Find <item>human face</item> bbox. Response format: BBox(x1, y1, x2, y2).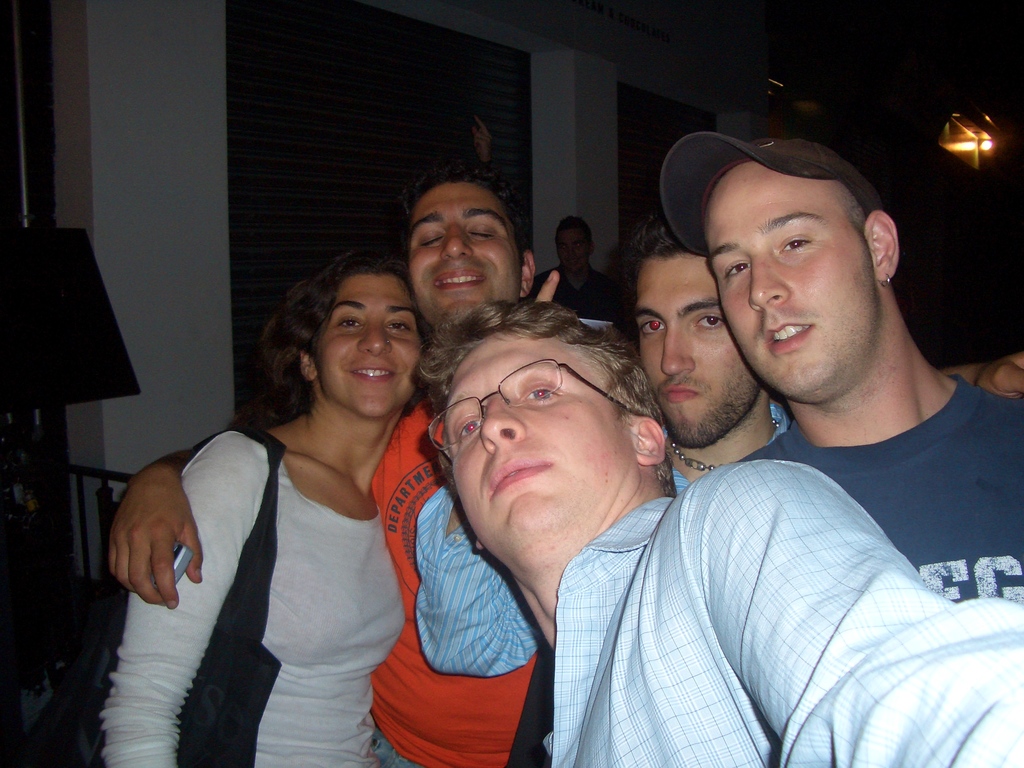
BBox(702, 165, 877, 406).
